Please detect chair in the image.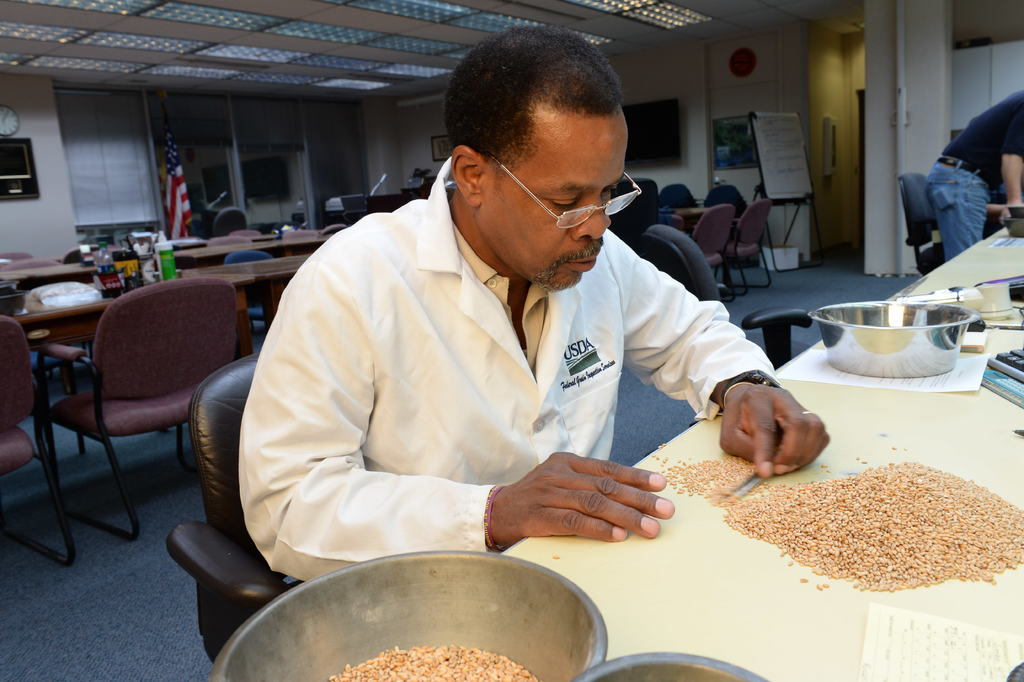
[0, 312, 80, 567].
